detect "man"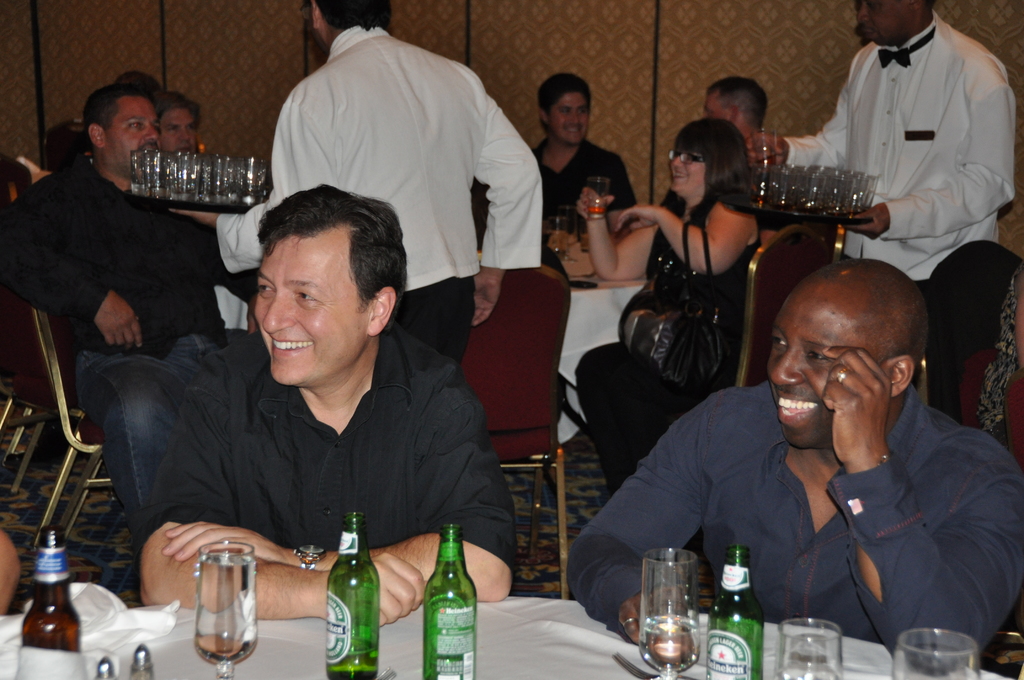
pyautogui.locateOnScreen(564, 259, 1023, 649)
